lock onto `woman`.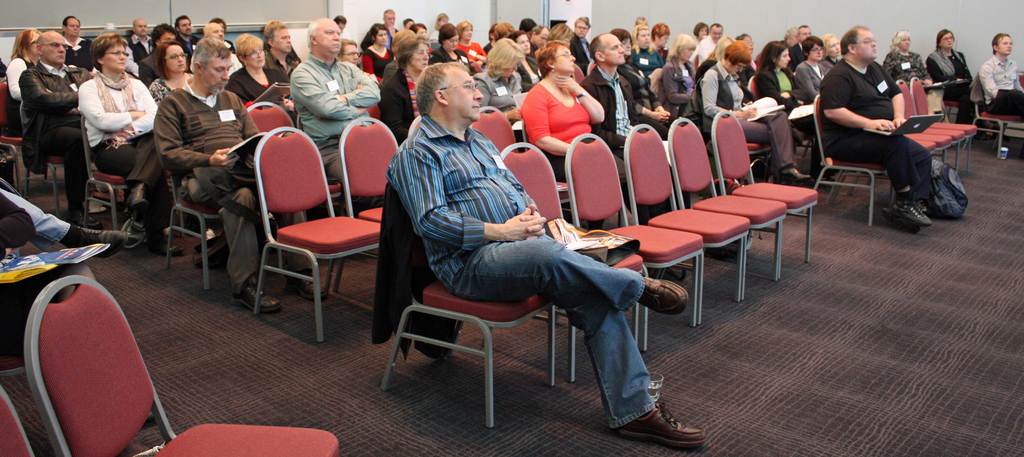
Locked: (701, 38, 806, 177).
